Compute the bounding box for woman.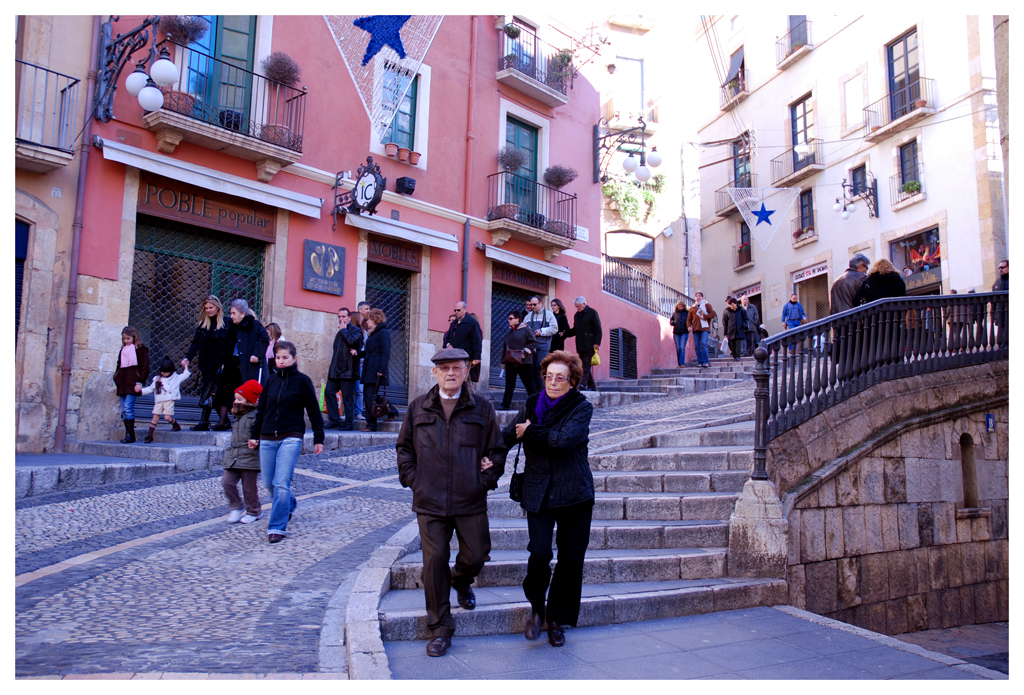
(546,300,571,377).
